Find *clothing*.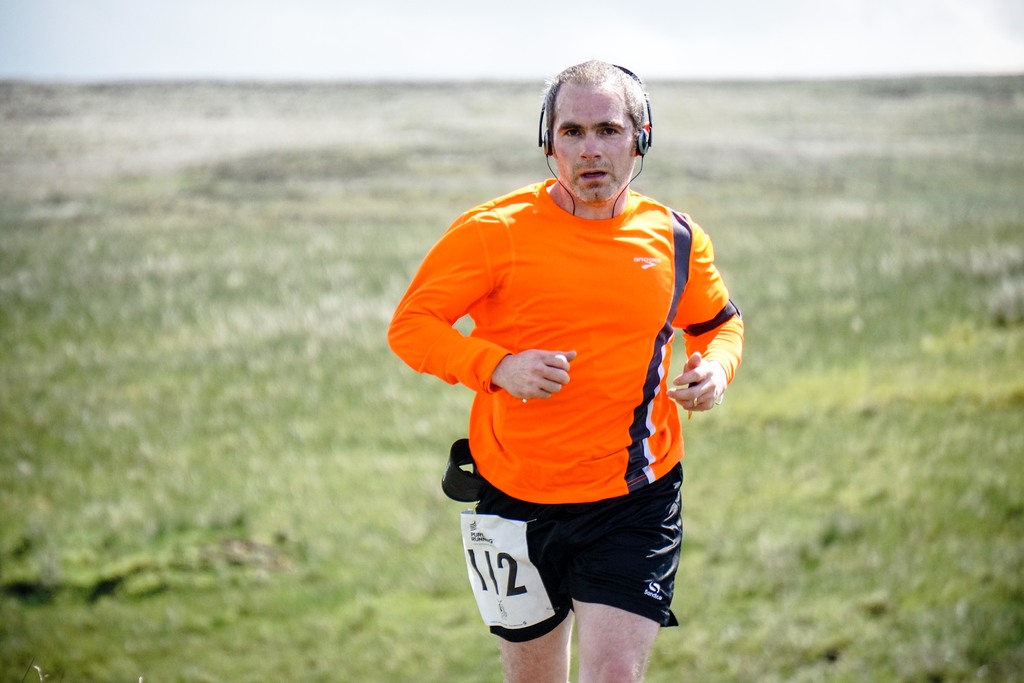
bbox=[383, 171, 775, 682].
